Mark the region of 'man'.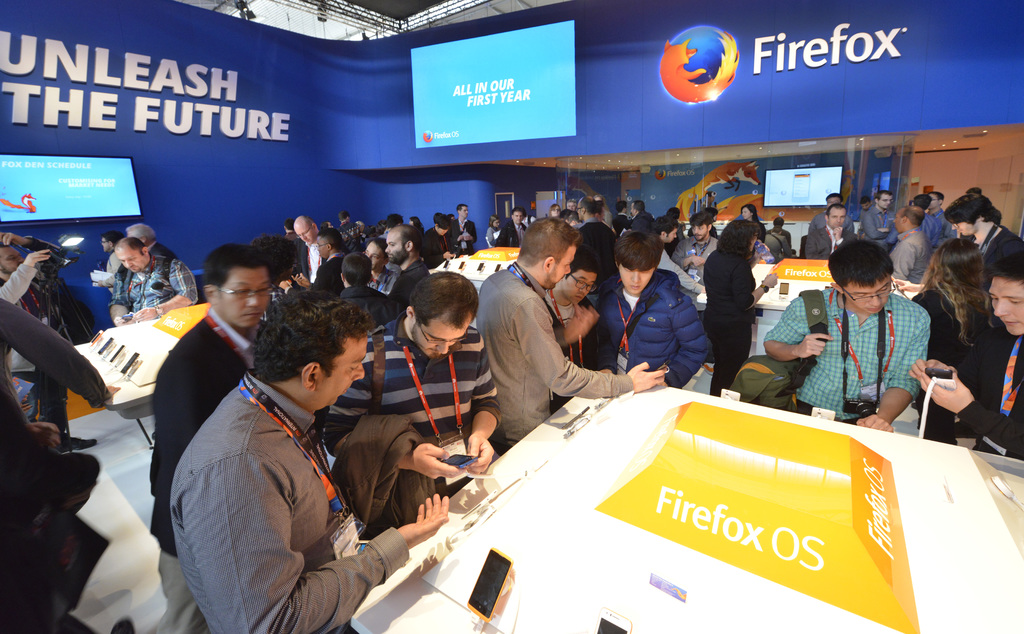
Region: [865,189,899,244].
